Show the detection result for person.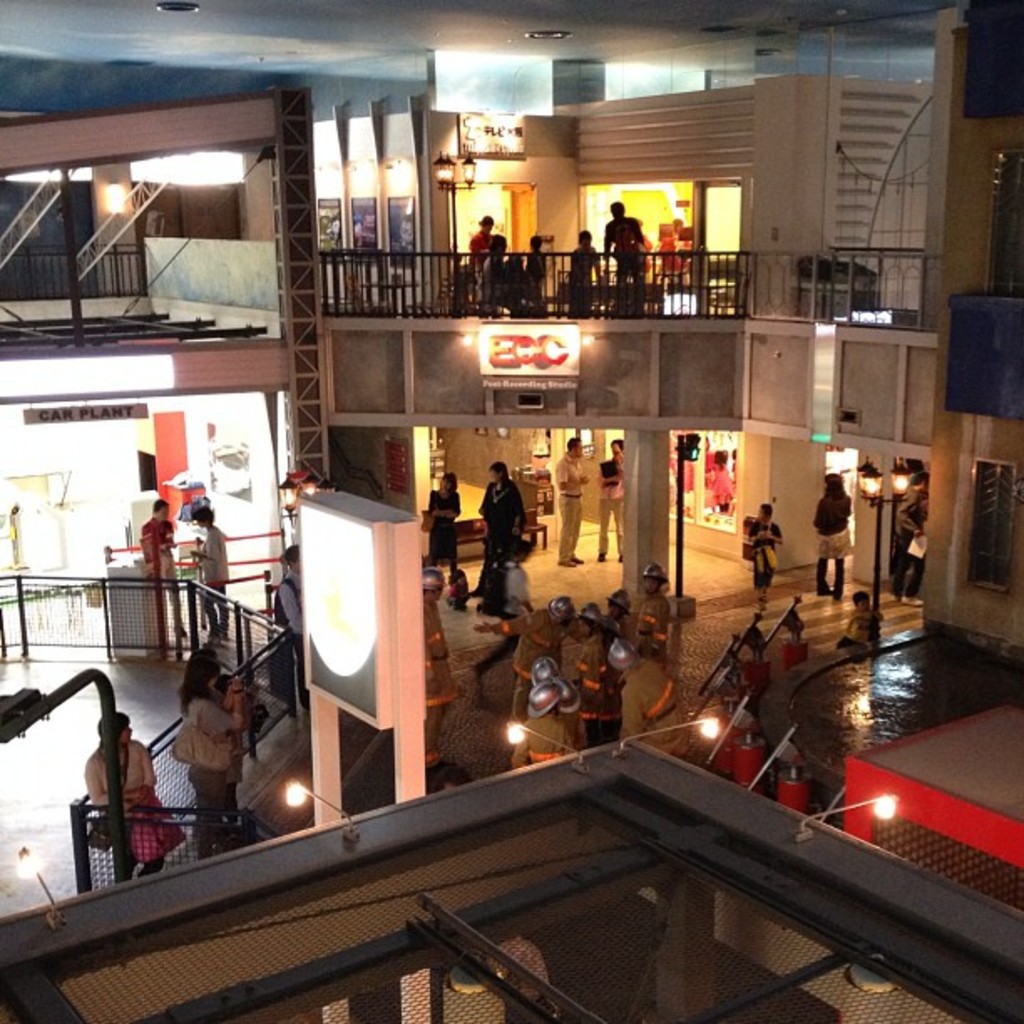
82, 708, 189, 877.
